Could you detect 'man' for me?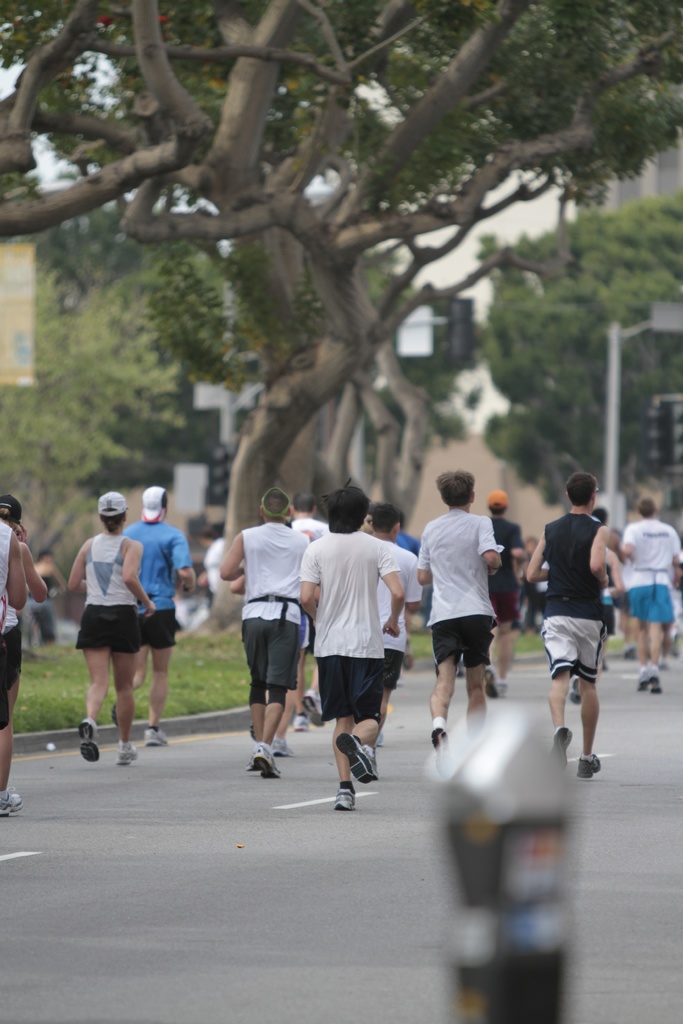
Detection result: {"x1": 363, "y1": 505, "x2": 436, "y2": 792}.
